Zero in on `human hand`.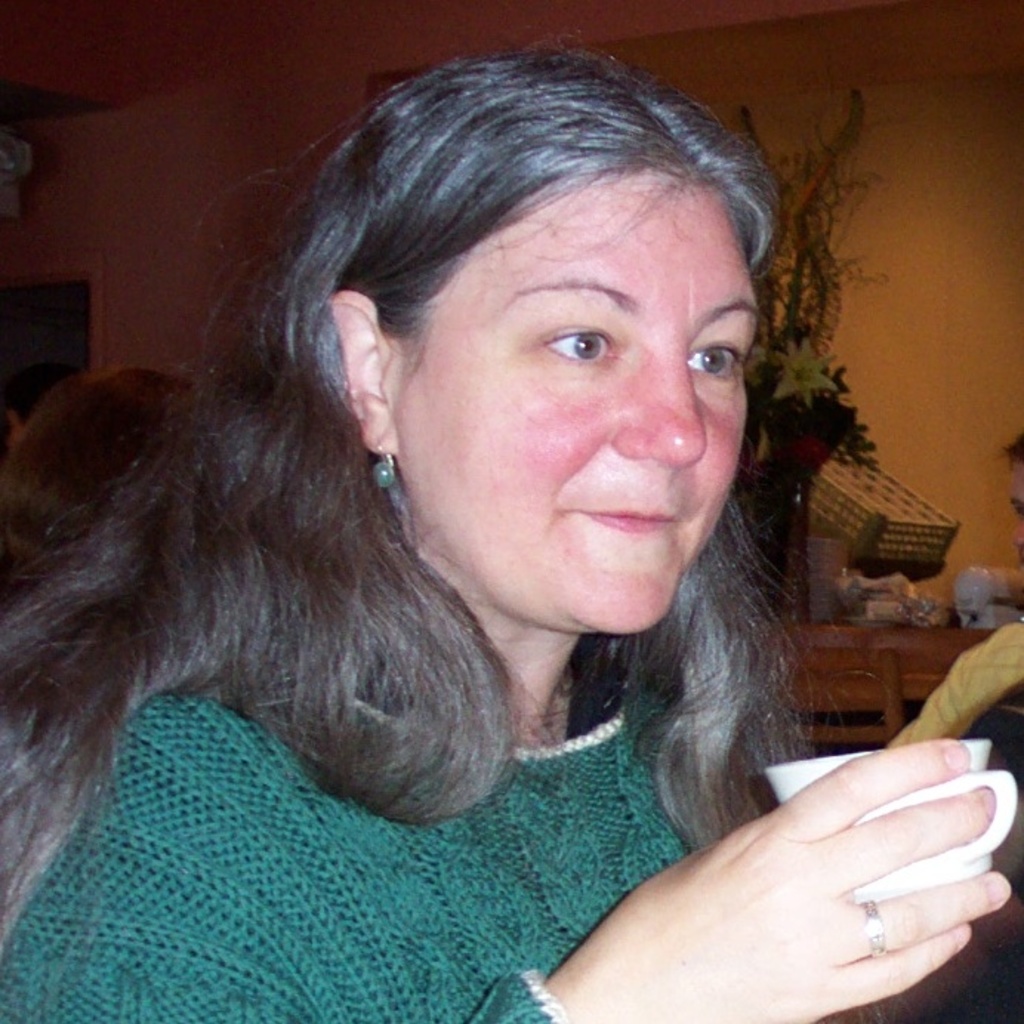
Zeroed in: bbox=[567, 715, 1023, 1021].
